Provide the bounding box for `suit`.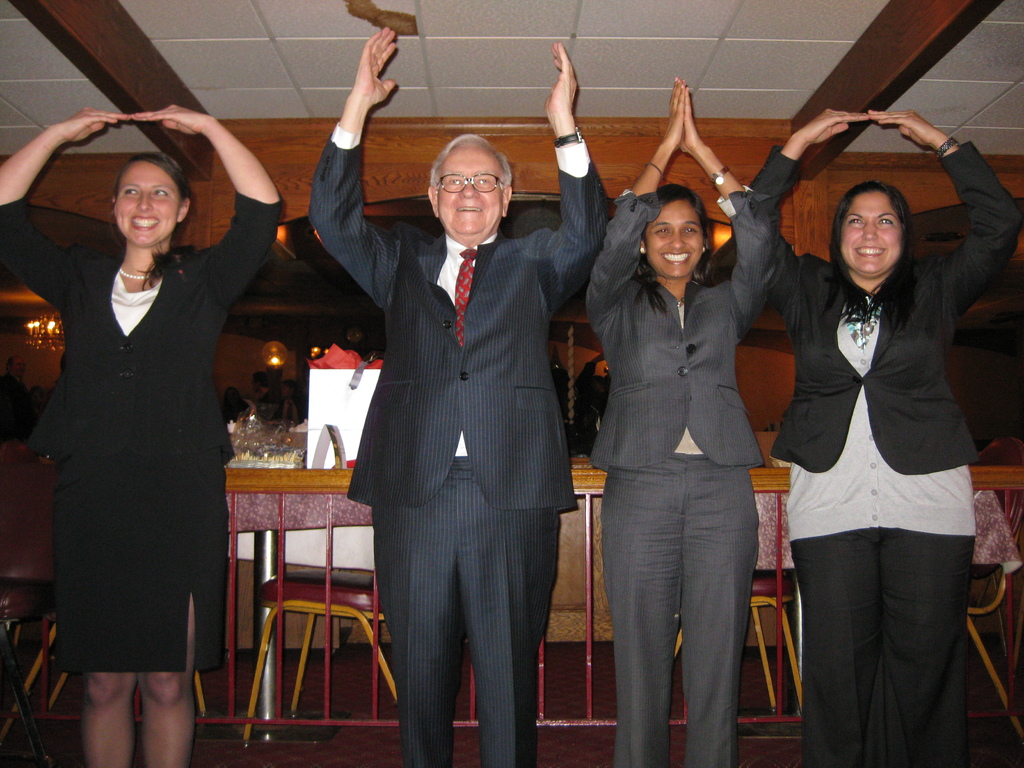
region(0, 190, 284, 456).
